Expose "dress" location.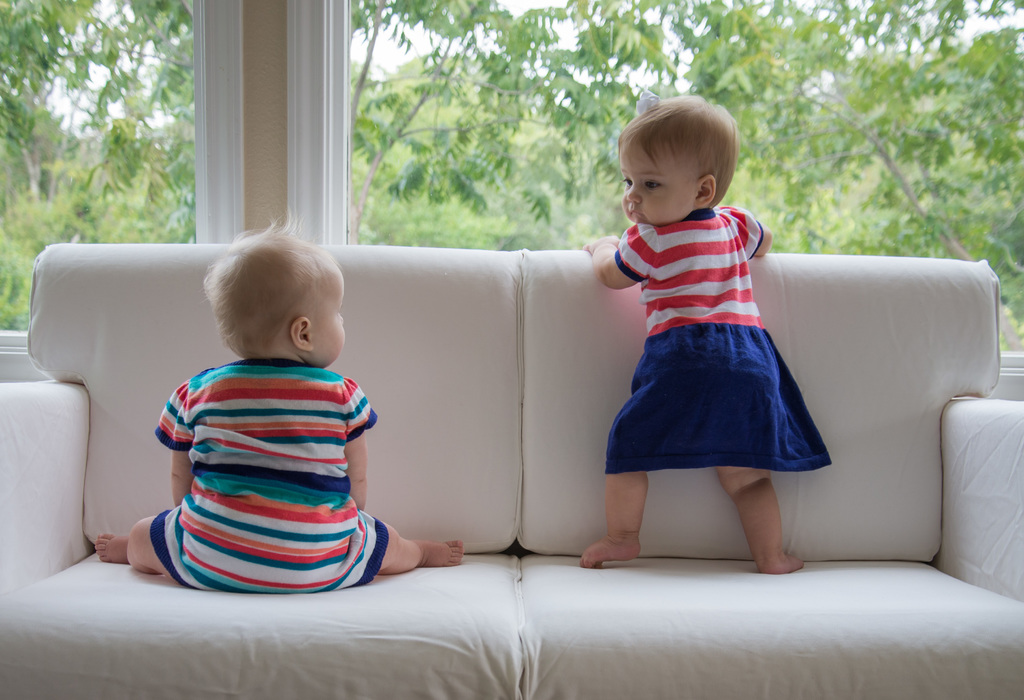
Exposed at 154:357:390:598.
